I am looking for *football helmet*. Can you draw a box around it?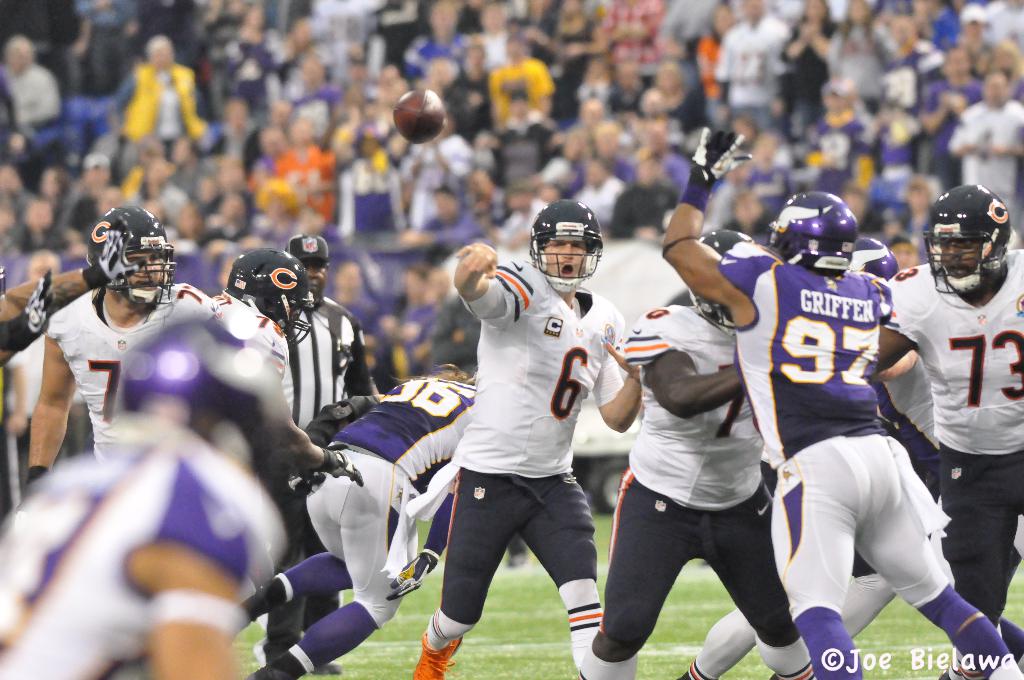
Sure, the bounding box is select_region(89, 204, 178, 313).
